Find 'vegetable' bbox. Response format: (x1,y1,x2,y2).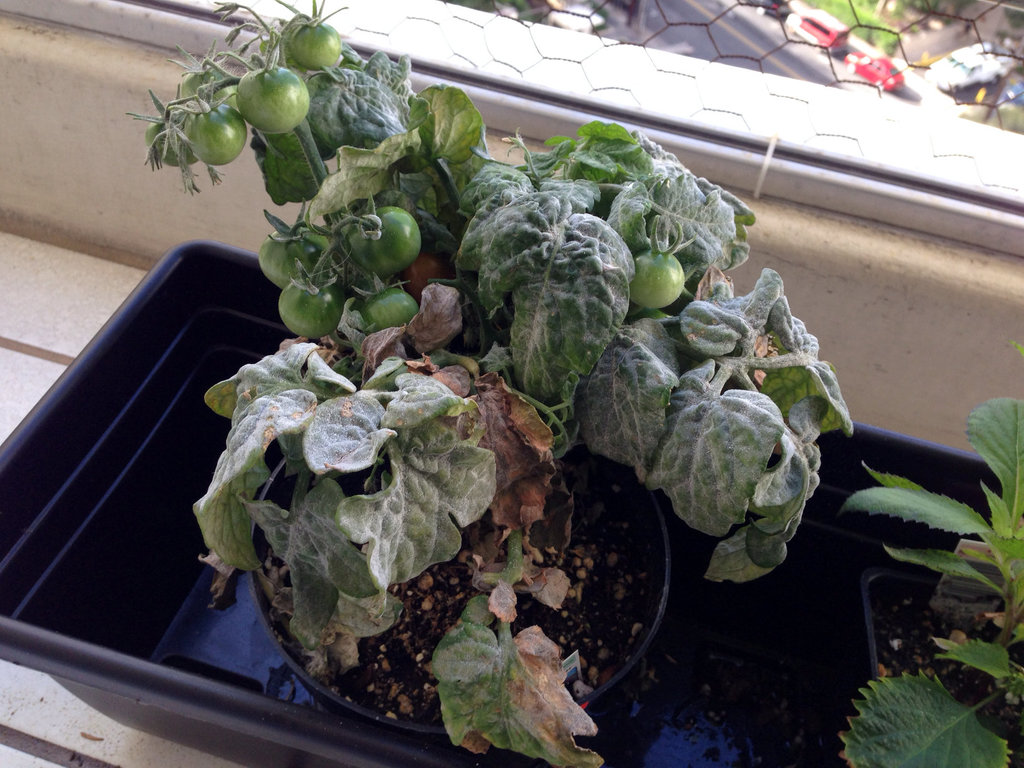
(345,212,422,283).
